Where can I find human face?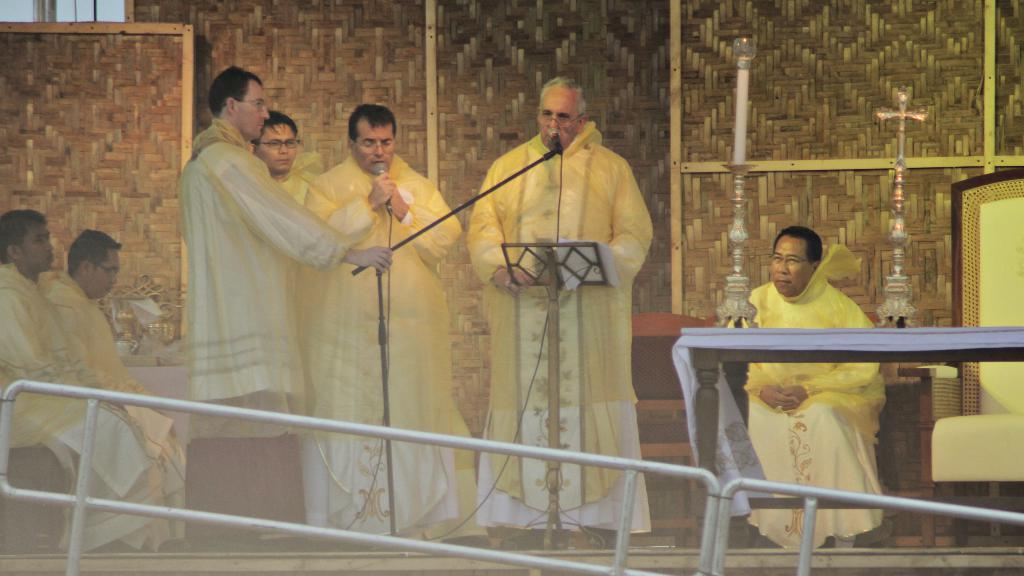
You can find it at region(353, 115, 397, 177).
